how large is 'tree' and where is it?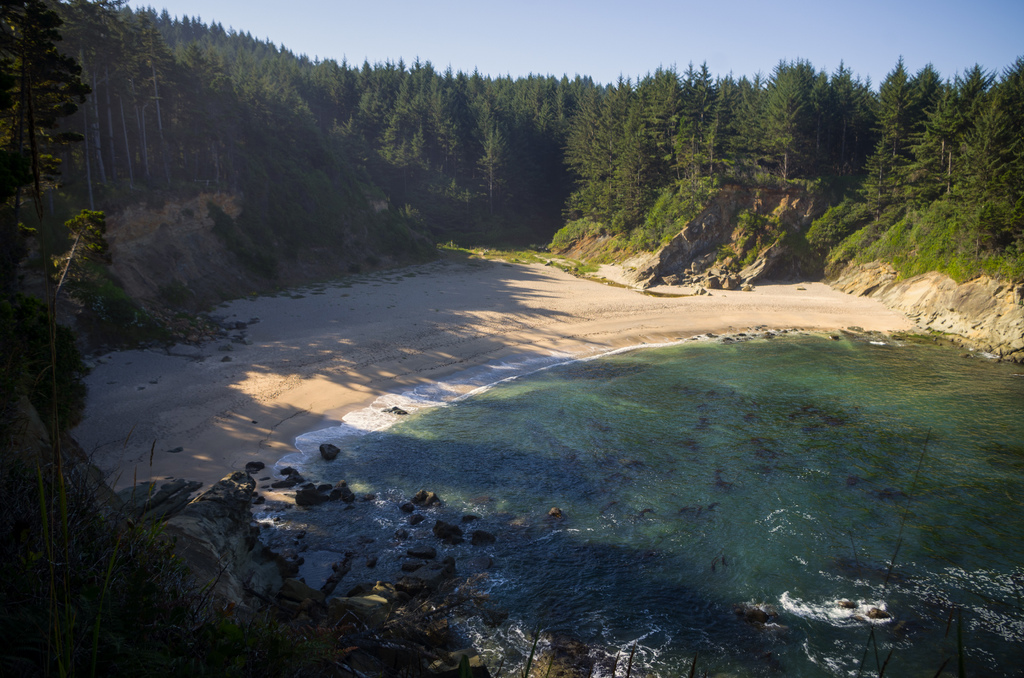
Bounding box: {"left": 203, "top": 29, "right": 253, "bottom": 191}.
